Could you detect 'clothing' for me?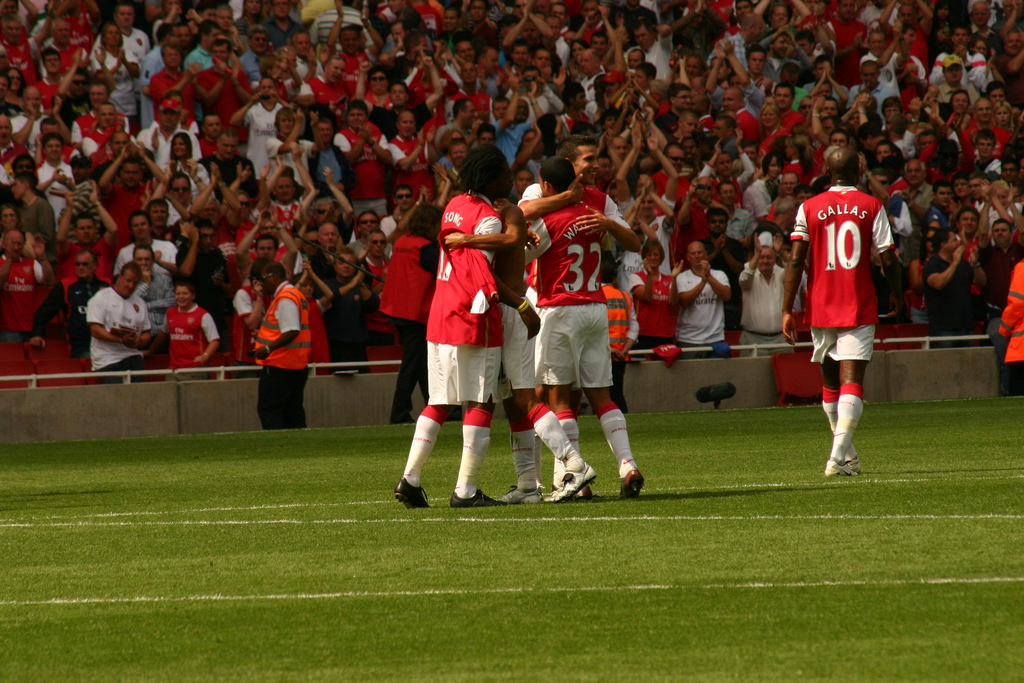
Detection result: box=[0, 252, 39, 336].
